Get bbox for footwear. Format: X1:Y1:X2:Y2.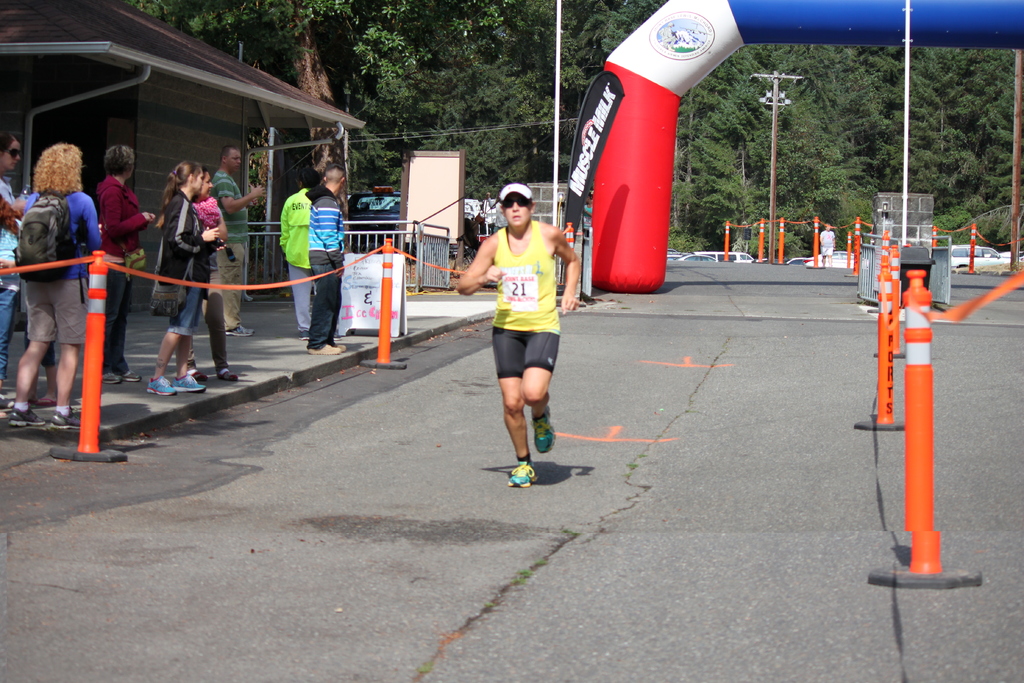
51:402:81:426.
